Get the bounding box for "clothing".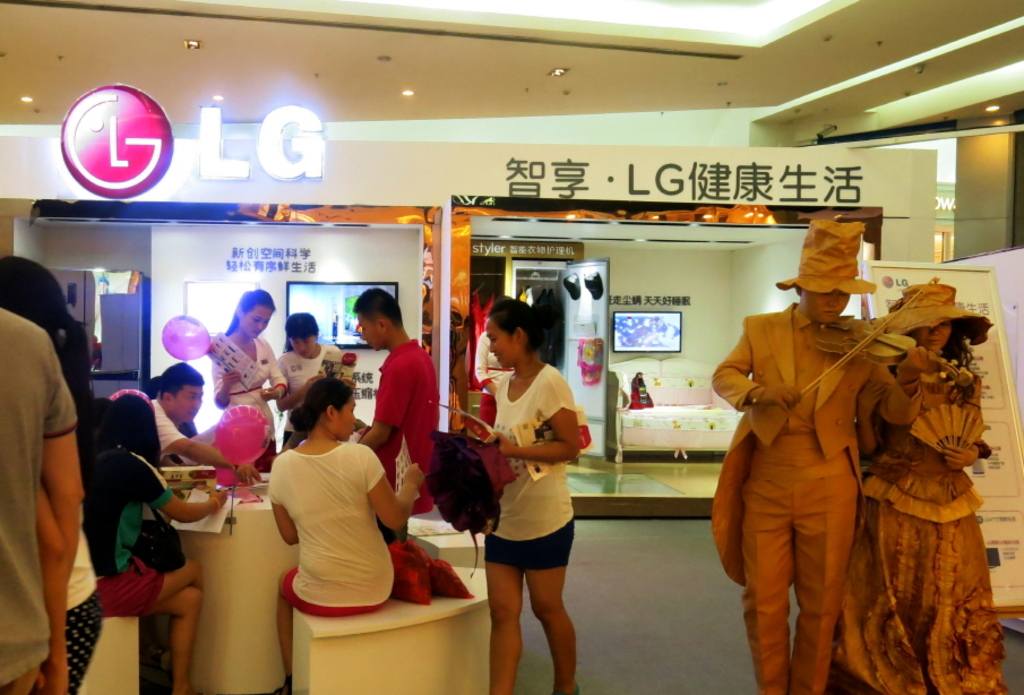
(269,438,395,611).
